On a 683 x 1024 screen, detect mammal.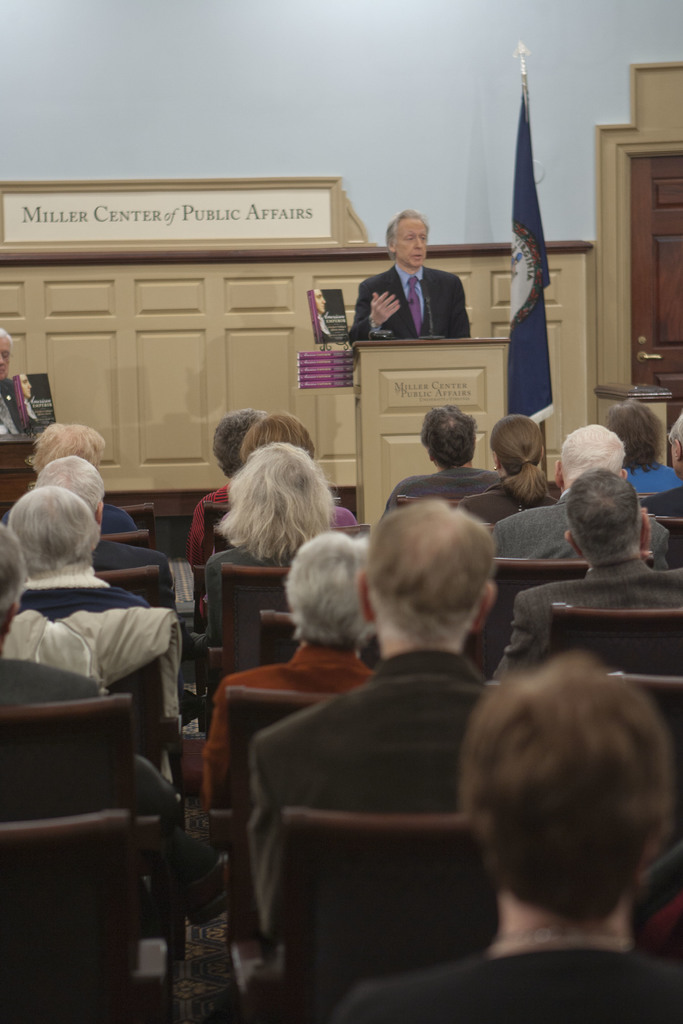
(left=494, top=424, right=666, bottom=568).
